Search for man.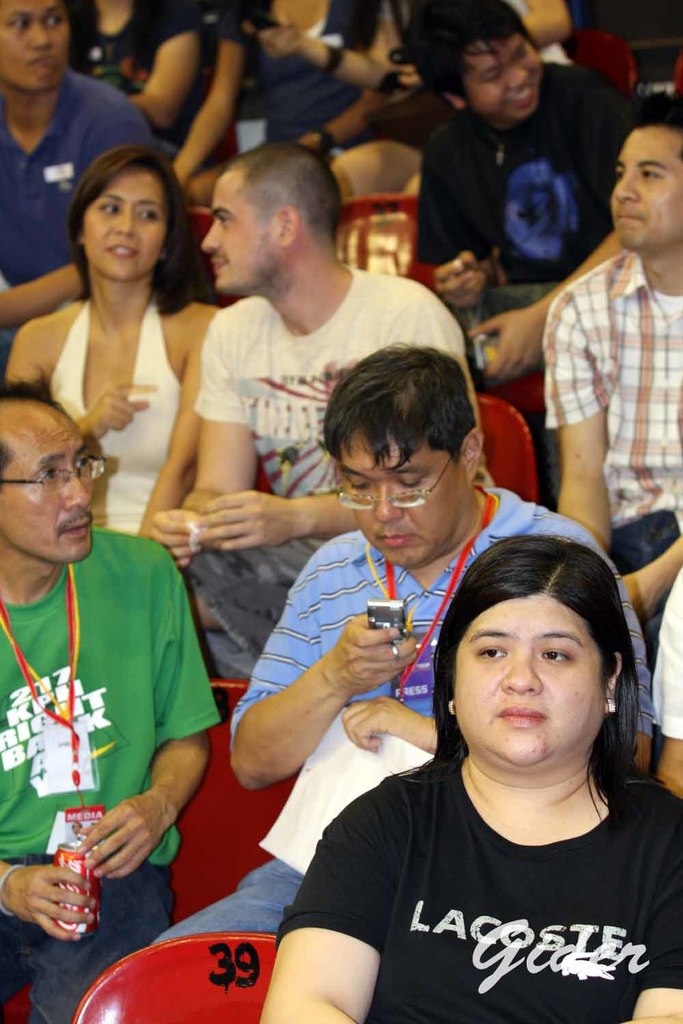
Found at (left=546, top=95, right=682, bottom=775).
